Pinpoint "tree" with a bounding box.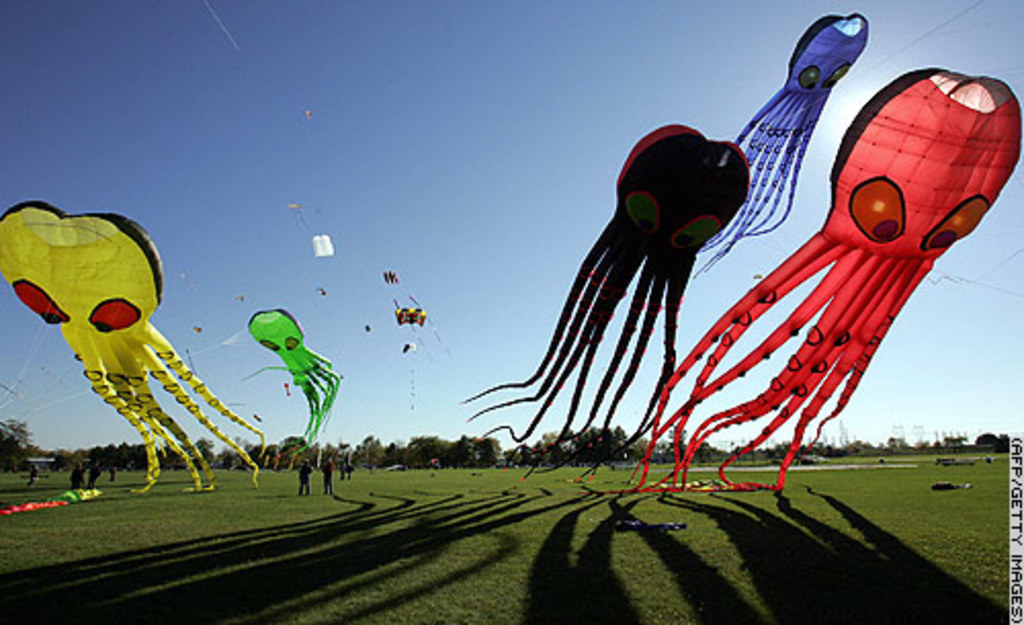
region(0, 420, 33, 465).
